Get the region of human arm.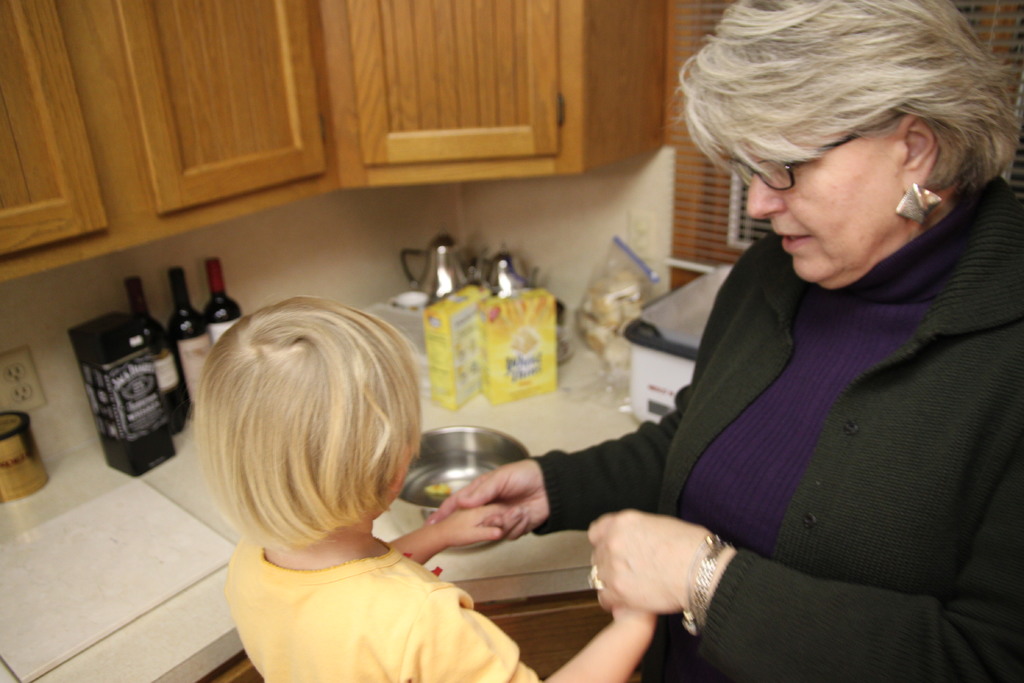
(430,247,764,556).
